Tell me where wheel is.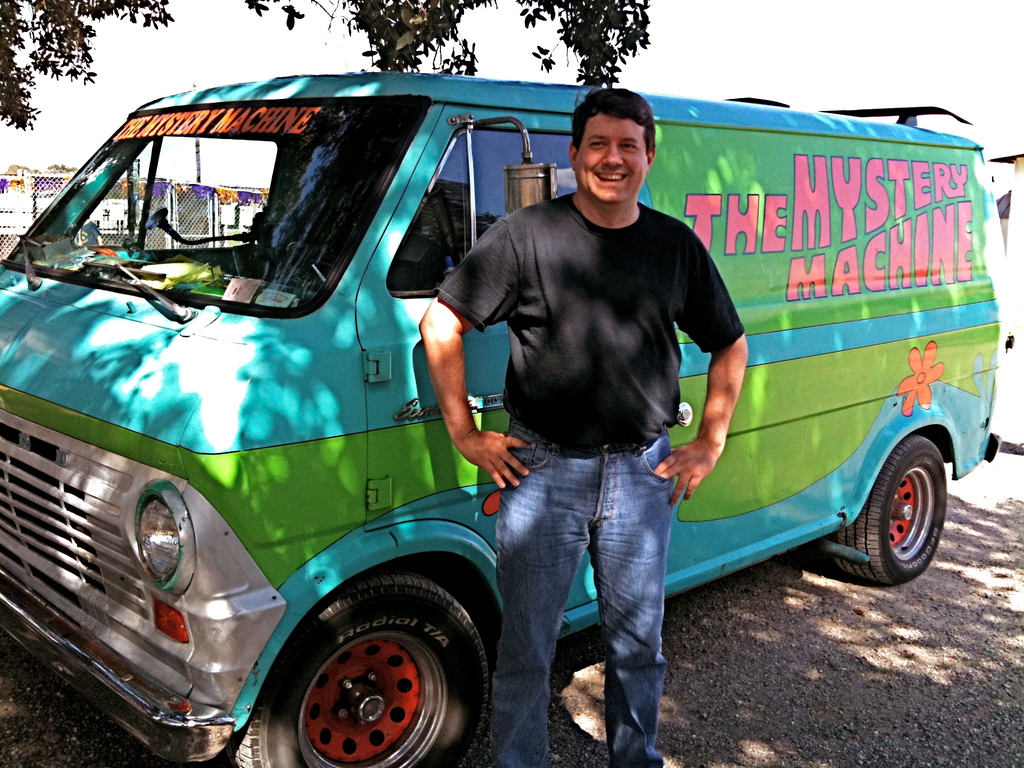
wheel is at select_region(220, 569, 484, 767).
